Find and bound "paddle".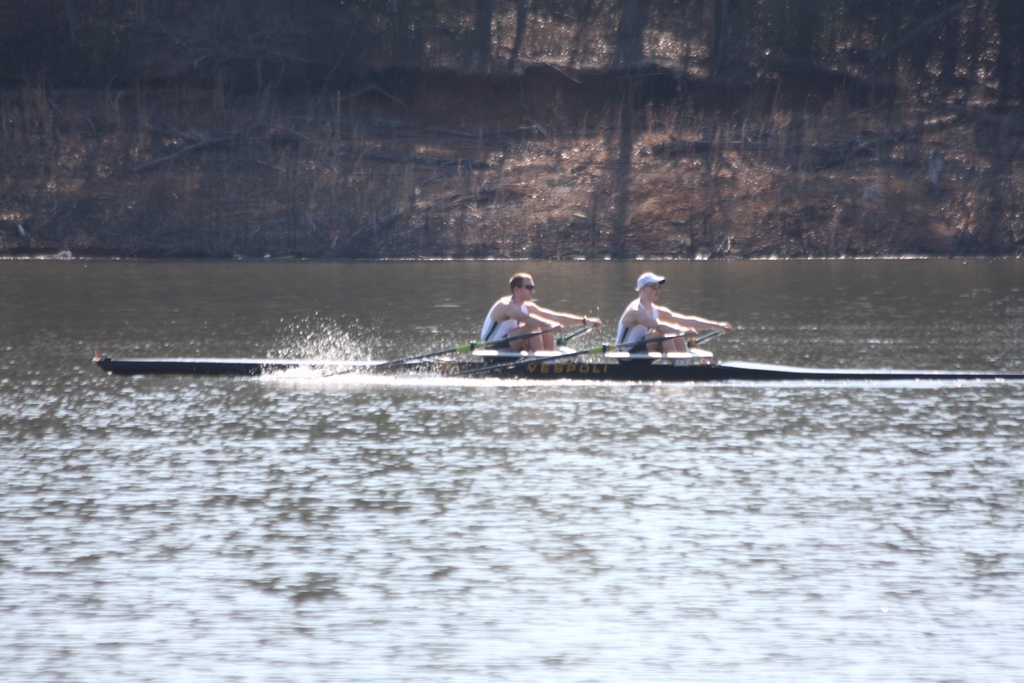
Bound: 464/330/690/377.
